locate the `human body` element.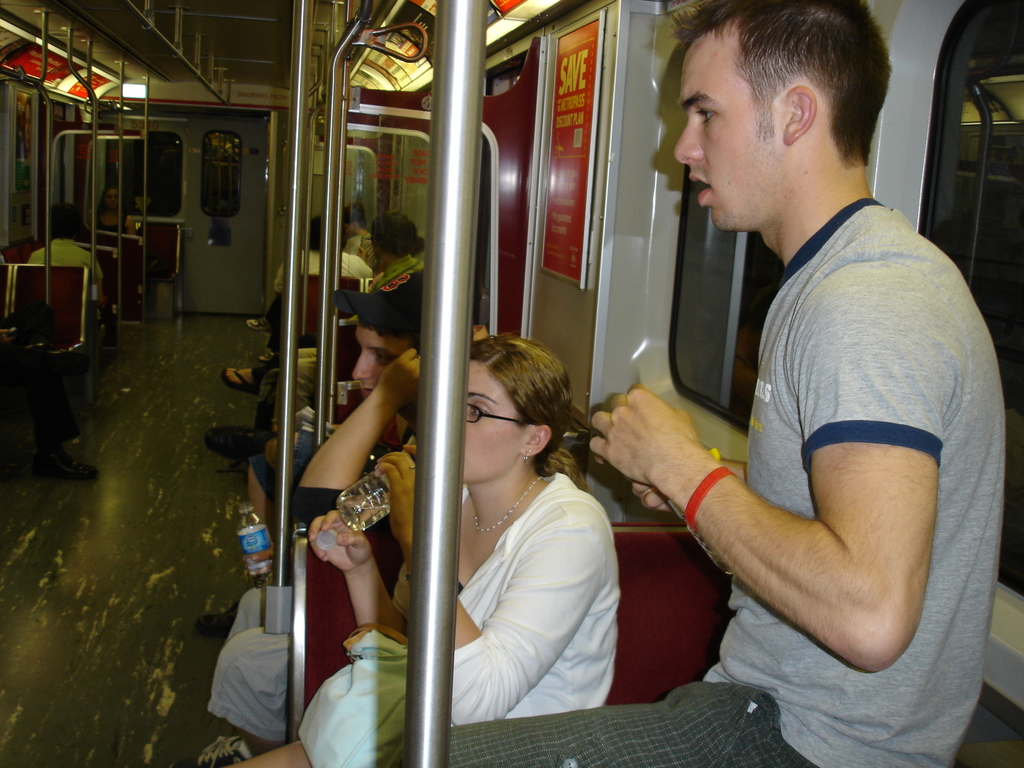
Element bbox: {"x1": 268, "y1": 255, "x2": 426, "y2": 442}.
